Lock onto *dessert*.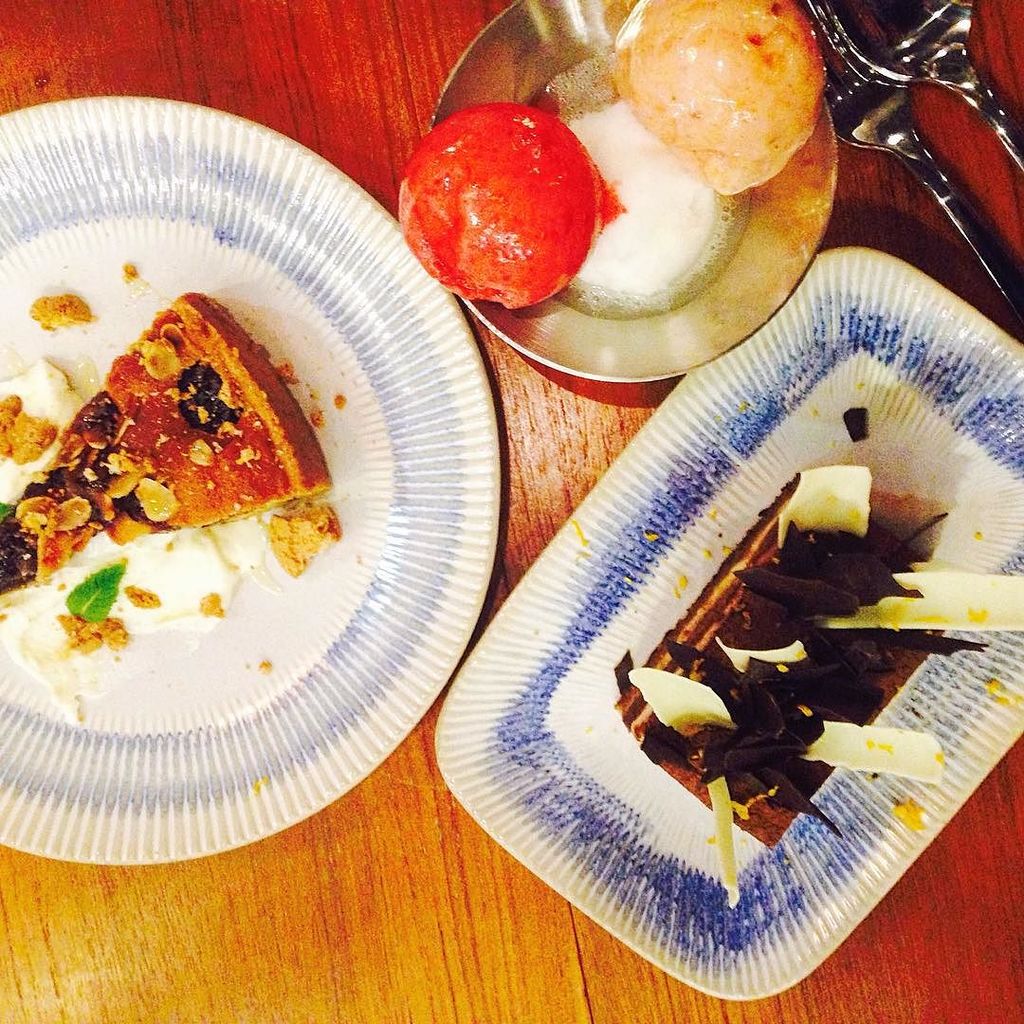
Locked: (x1=394, y1=102, x2=621, y2=309).
